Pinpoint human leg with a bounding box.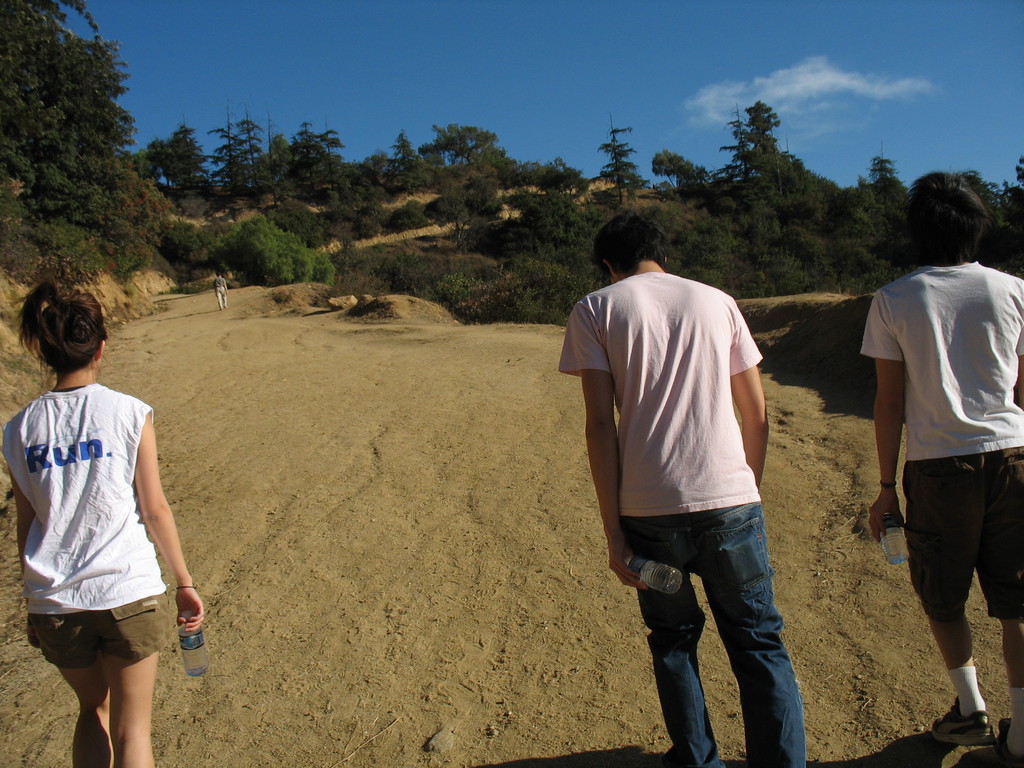
bbox(899, 481, 988, 742).
